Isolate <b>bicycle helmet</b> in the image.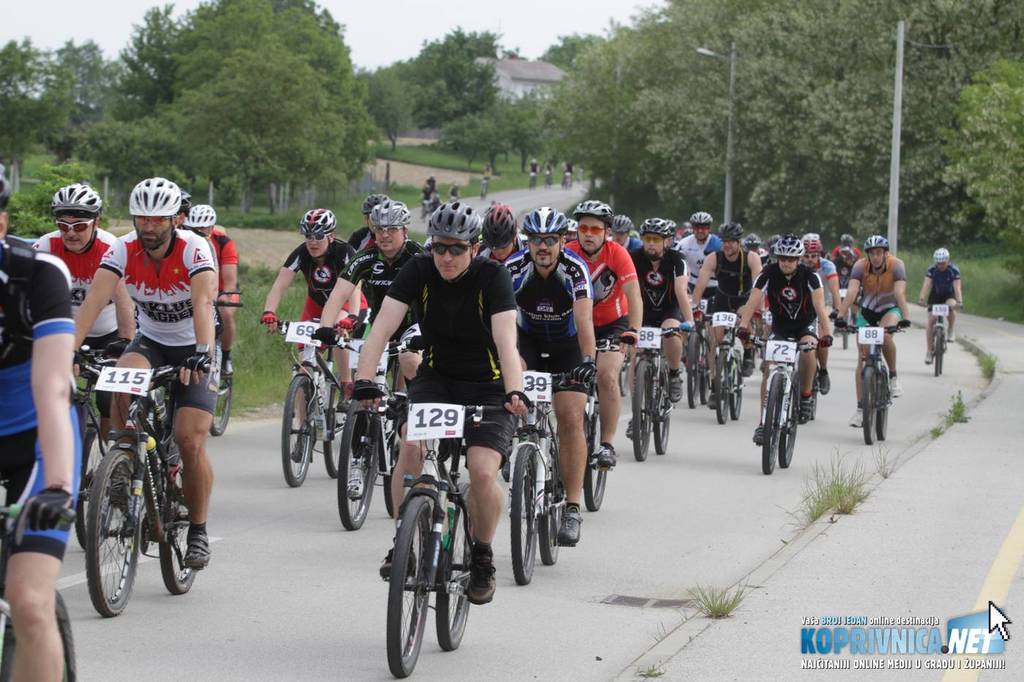
Isolated region: left=797, top=240, right=824, bottom=270.
